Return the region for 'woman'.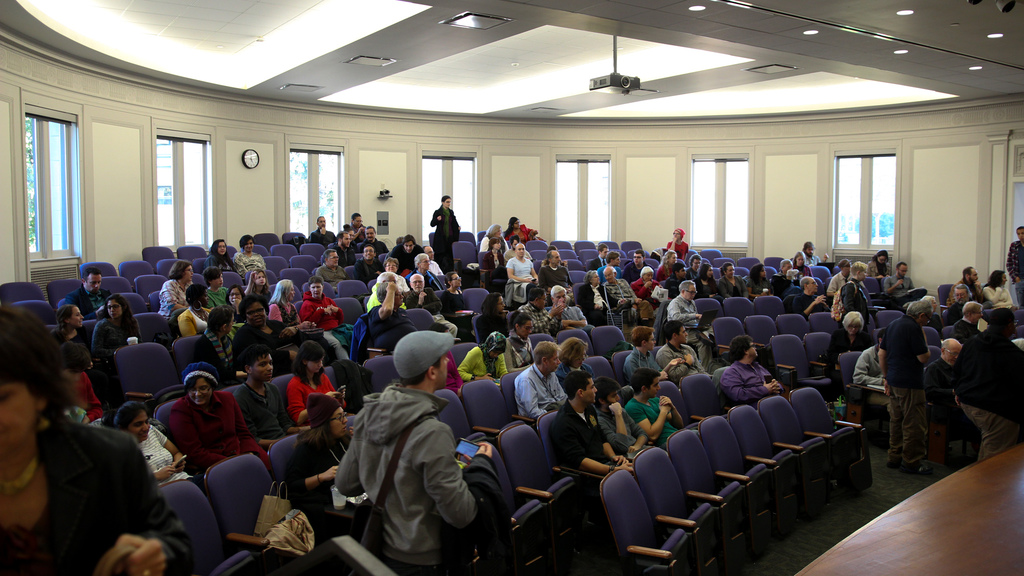
x1=231, y1=230, x2=265, y2=273.
